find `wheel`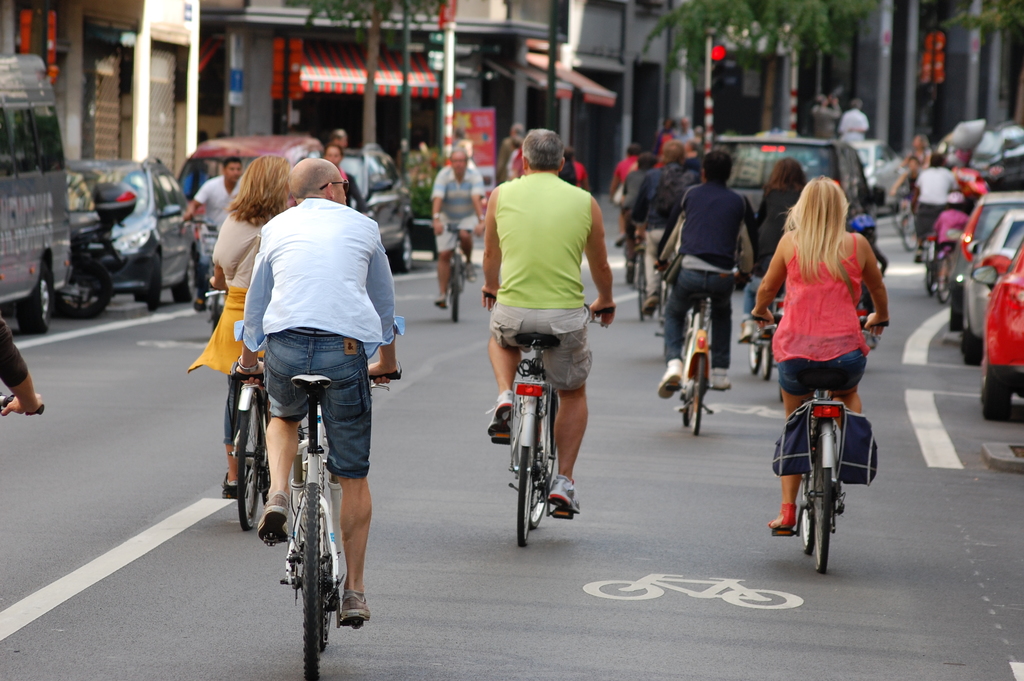
region(17, 272, 50, 331)
